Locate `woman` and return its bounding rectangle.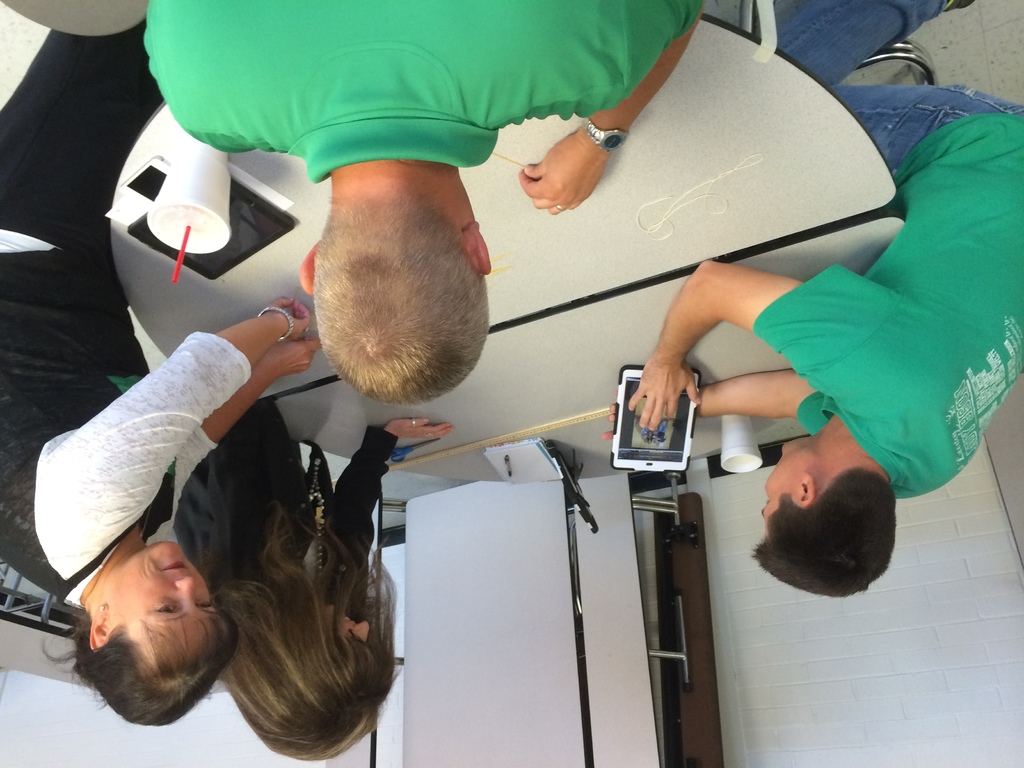
173/390/455/761.
